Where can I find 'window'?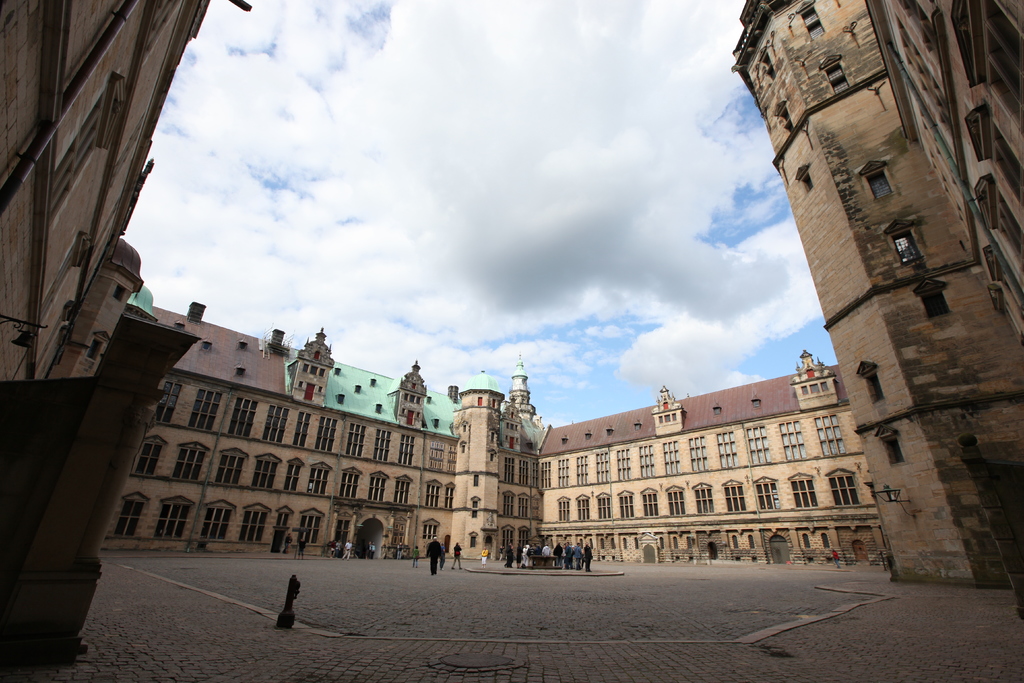
You can find it at pyautogui.locateOnScreen(794, 0, 826, 38).
